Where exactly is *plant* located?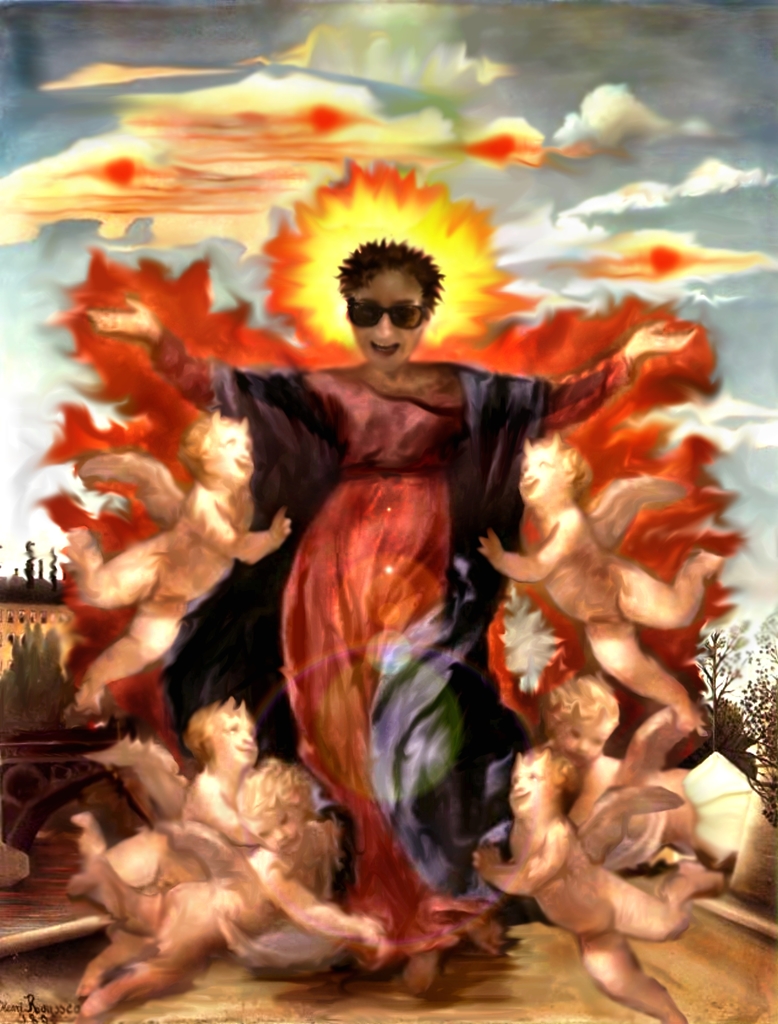
Its bounding box is x1=686 y1=595 x2=774 y2=819.
